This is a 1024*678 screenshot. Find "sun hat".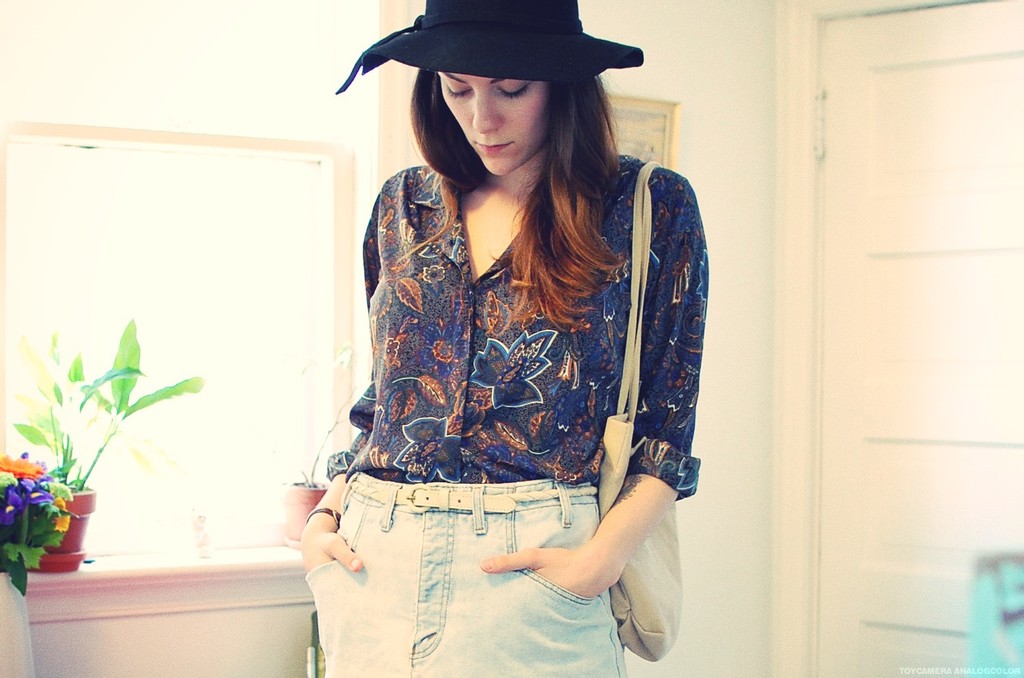
Bounding box: box=[328, 0, 649, 94].
